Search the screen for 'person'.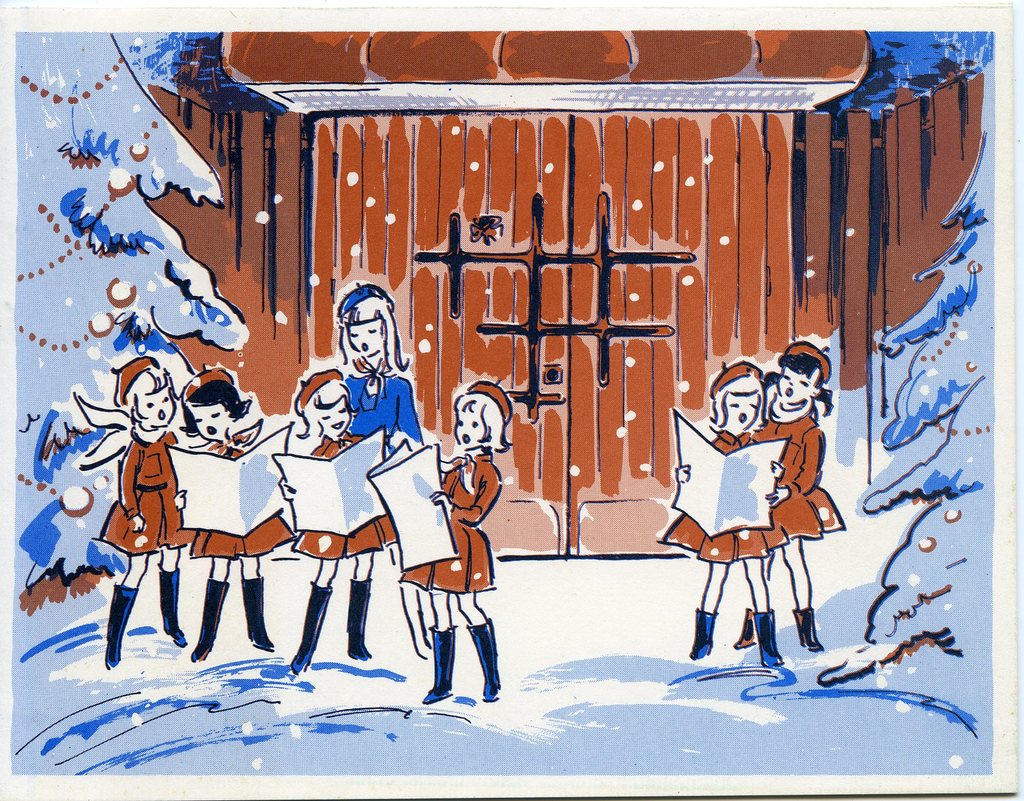
Found at 280/369/397/675.
